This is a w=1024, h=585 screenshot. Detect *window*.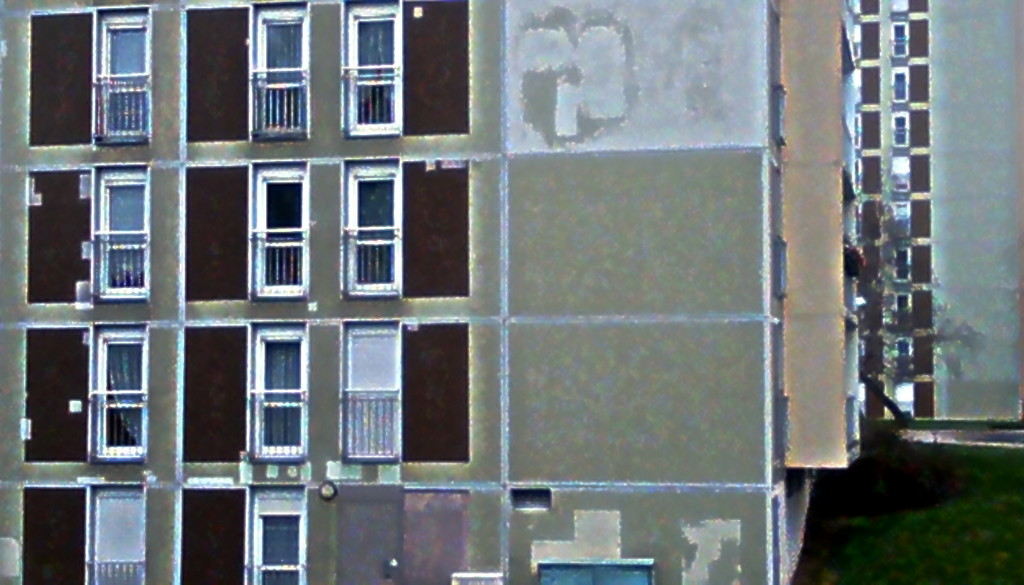
88, 485, 147, 584.
